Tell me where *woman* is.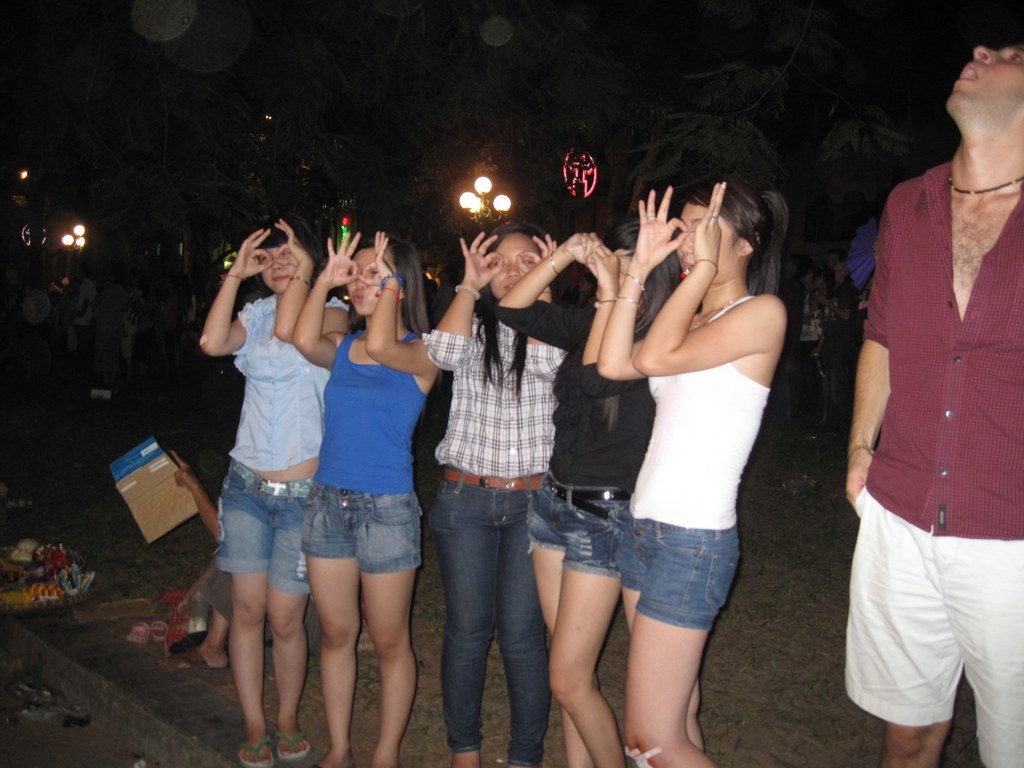
*woman* is at 289/231/444/767.
